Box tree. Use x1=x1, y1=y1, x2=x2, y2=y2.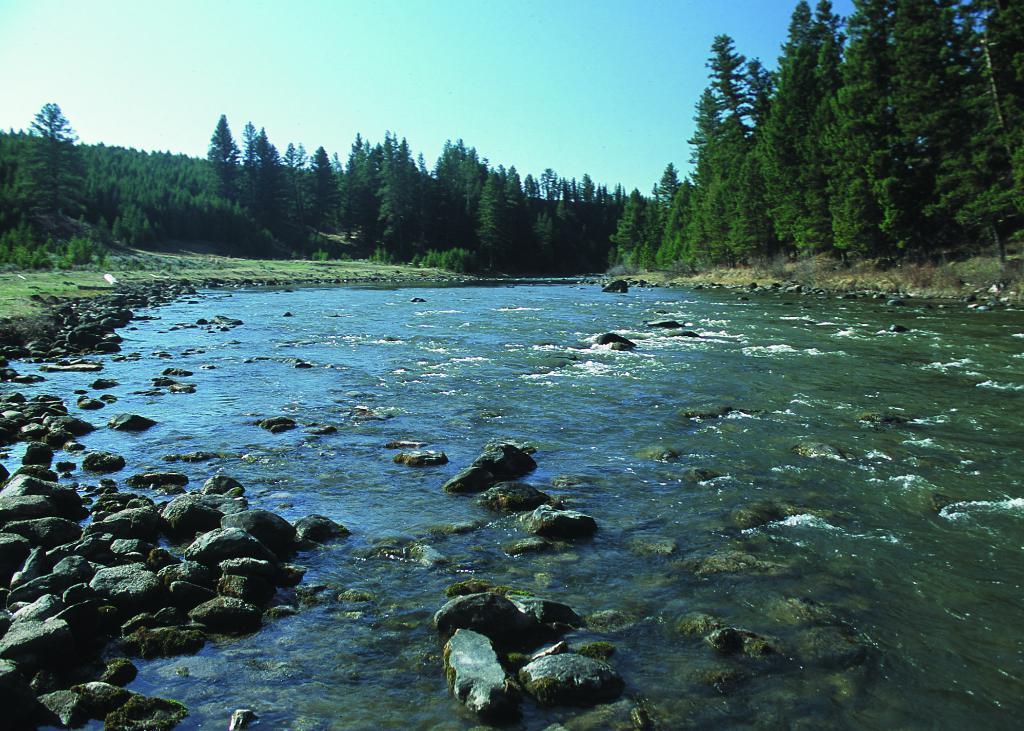
x1=612, y1=185, x2=649, y2=277.
